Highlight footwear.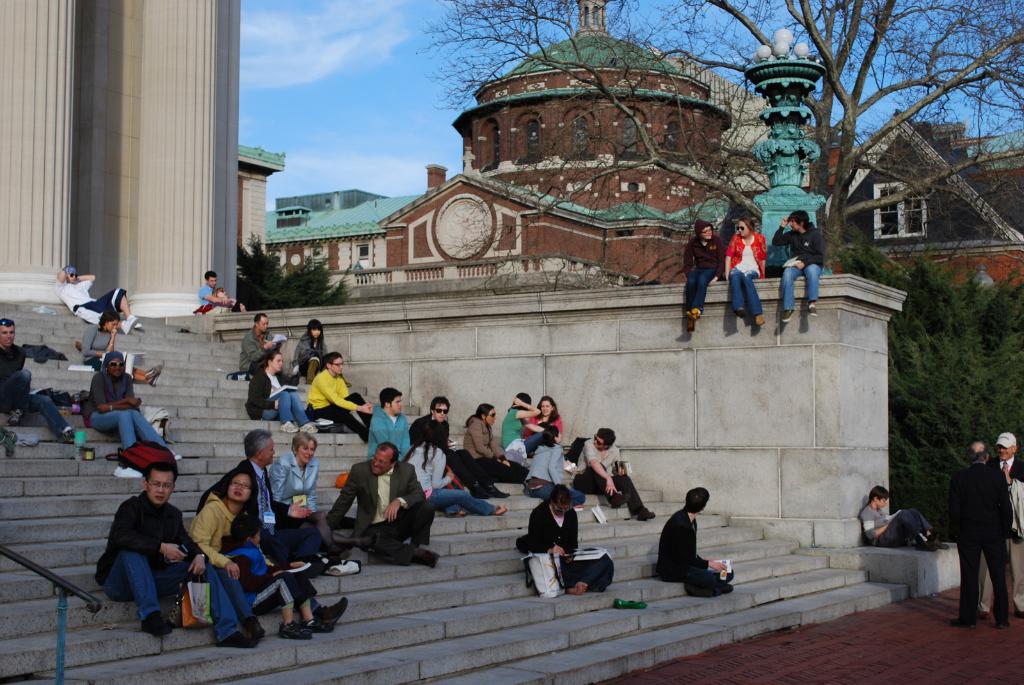
Highlighted region: pyautogui.locateOnScreen(279, 418, 296, 434).
